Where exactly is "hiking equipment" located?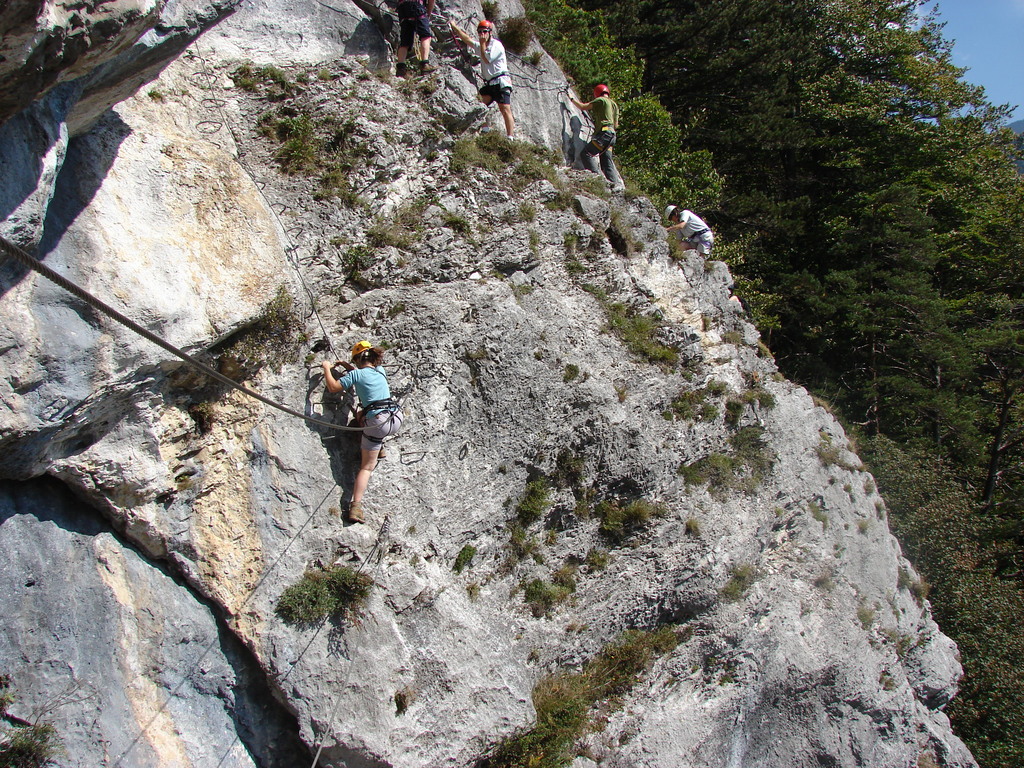
Its bounding box is region(588, 83, 609, 95).
